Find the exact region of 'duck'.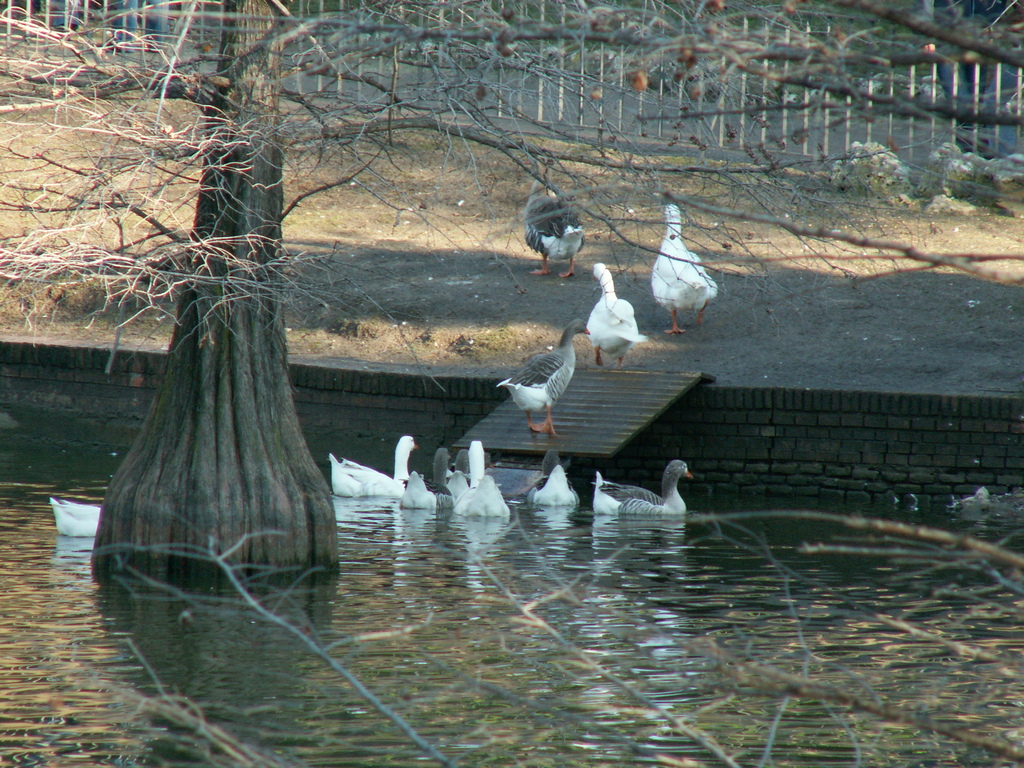
Exact region: pyautogui.locateOnScreen(325, 433, 423, 497).
